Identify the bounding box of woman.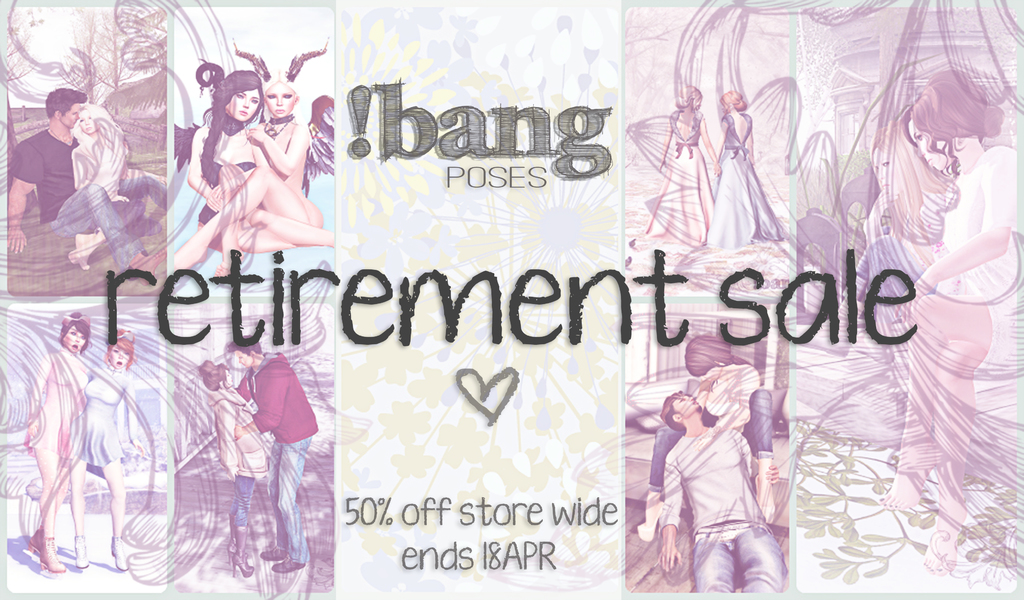
x1=60, y1=100, x2=165, y2=278.
